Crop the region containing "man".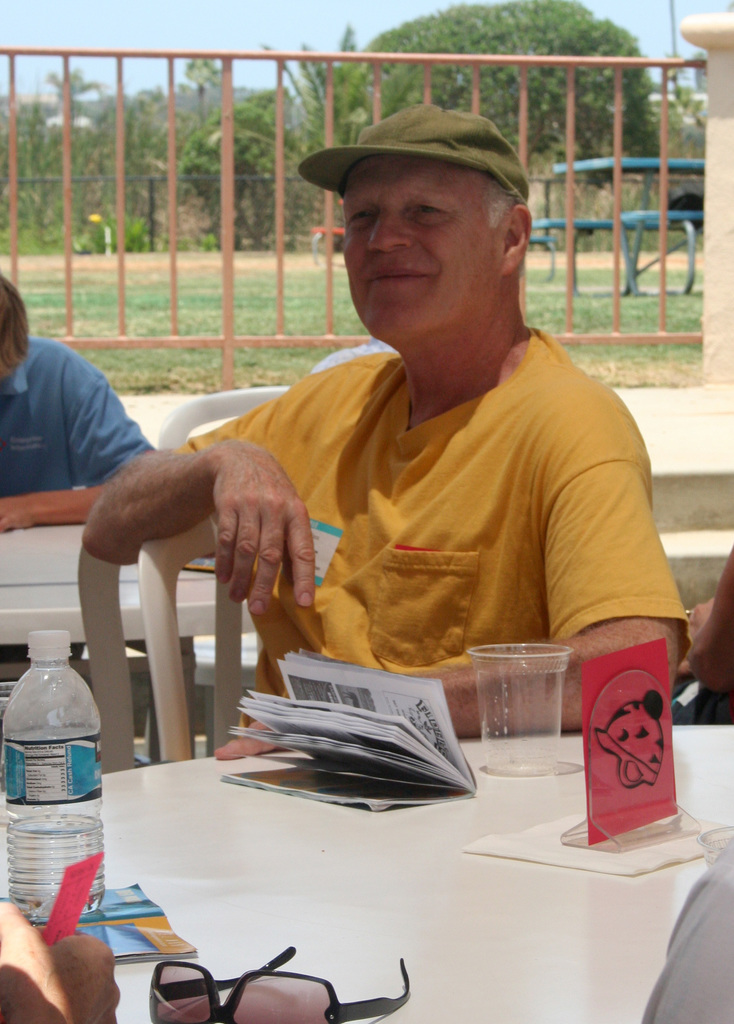
Crop region: locate(0, 277, 151, 531).
